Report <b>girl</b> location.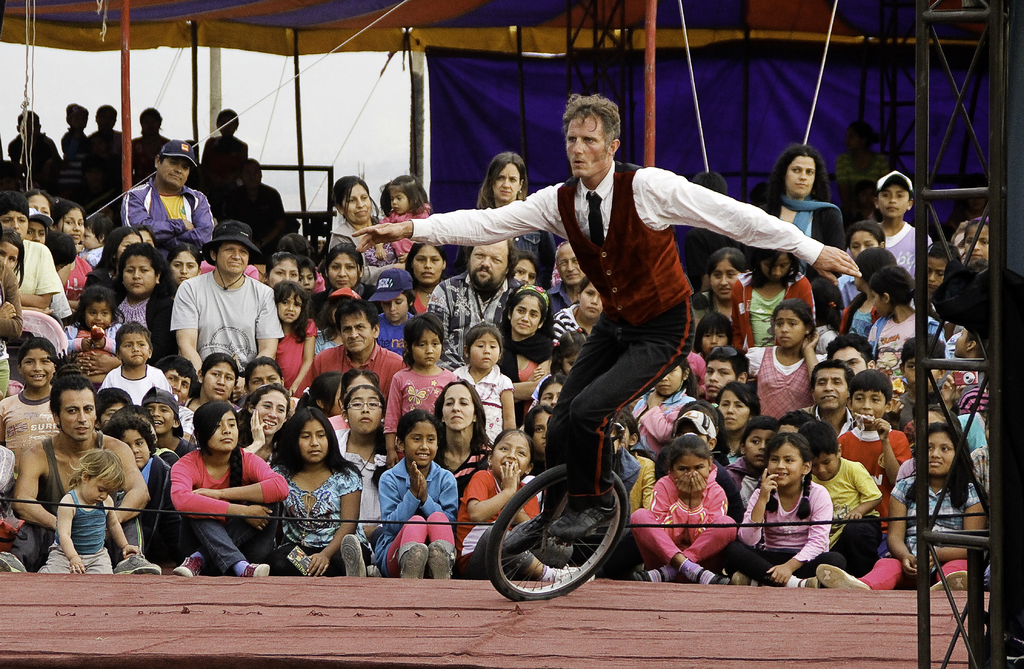
Report: box=[917, 237, 957, 333].
